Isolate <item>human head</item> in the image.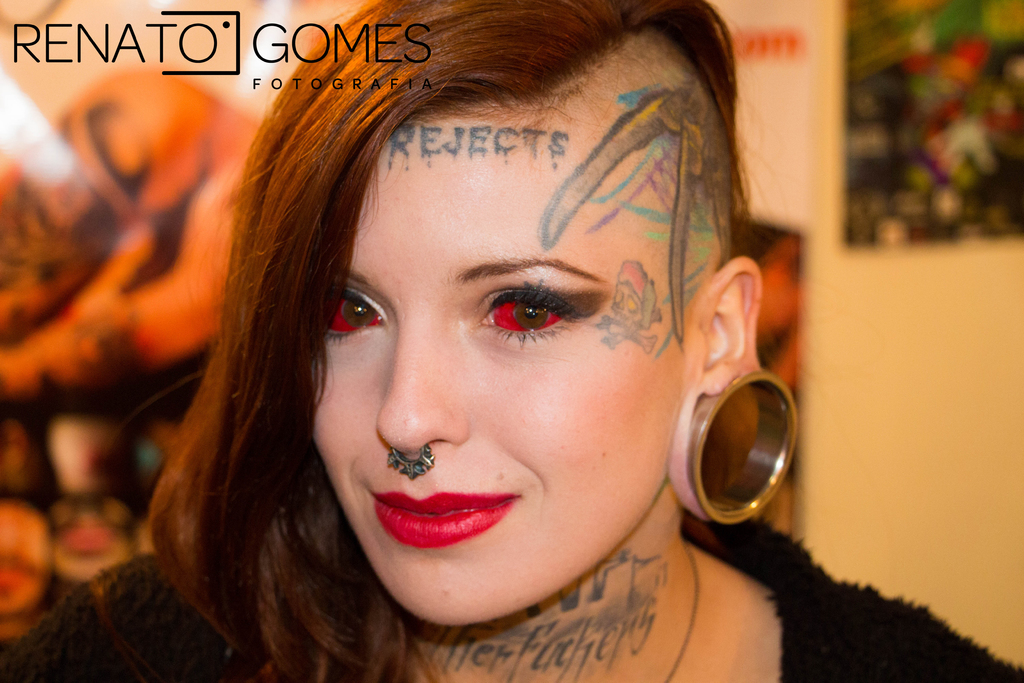
Isolated region: (left=188, top=0, right=765, bottom=577).
